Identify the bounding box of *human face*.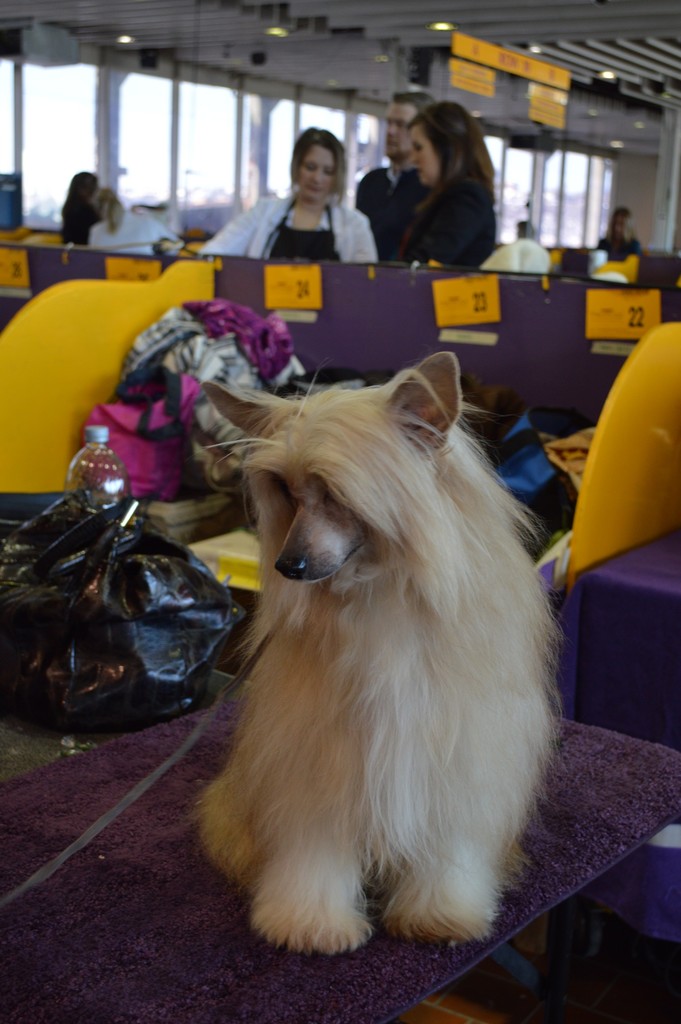
locate(399, 123, 447, 188).
